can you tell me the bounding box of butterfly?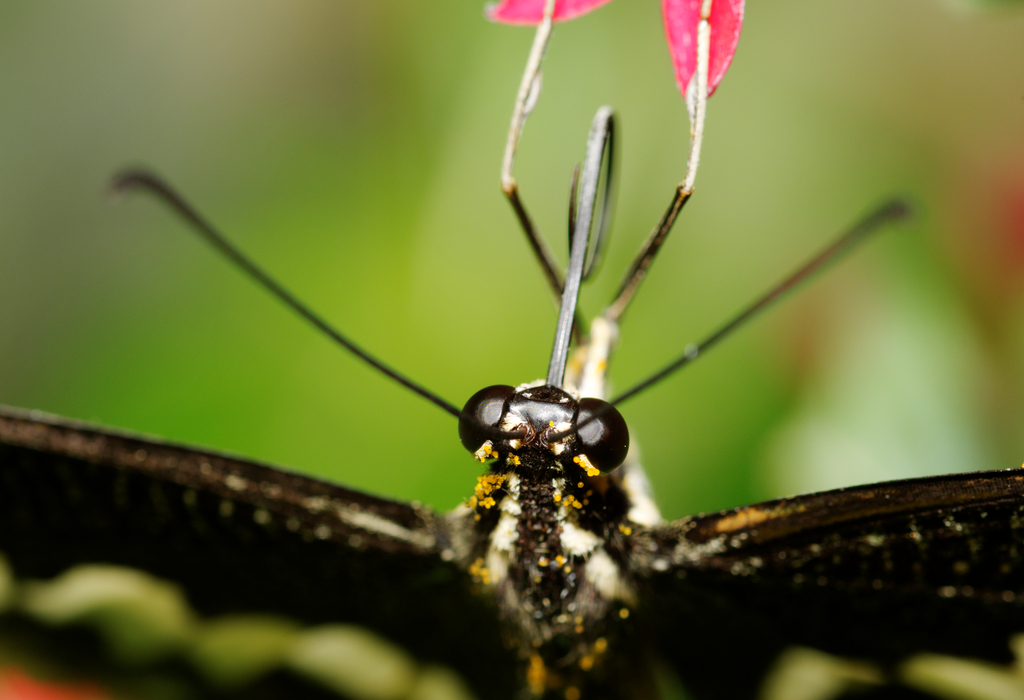
locate(60, 51, 981, 699).
